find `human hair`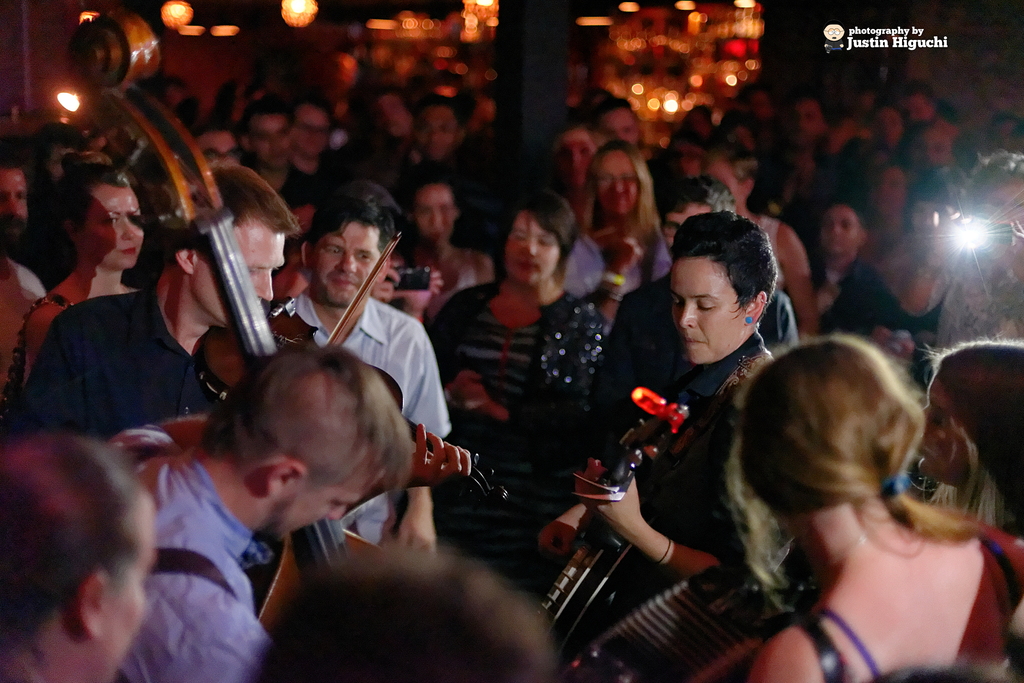
l=246, t=552, r=559, b=682
